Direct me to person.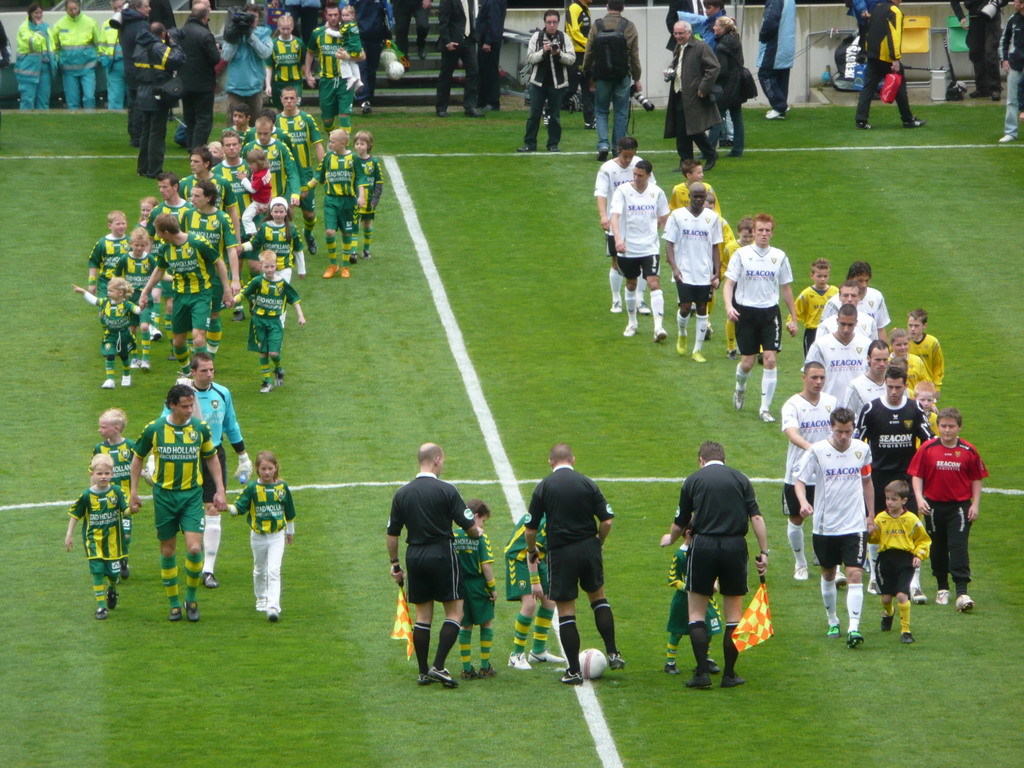
Direction: l=520, t=440, r=627, b=688.
